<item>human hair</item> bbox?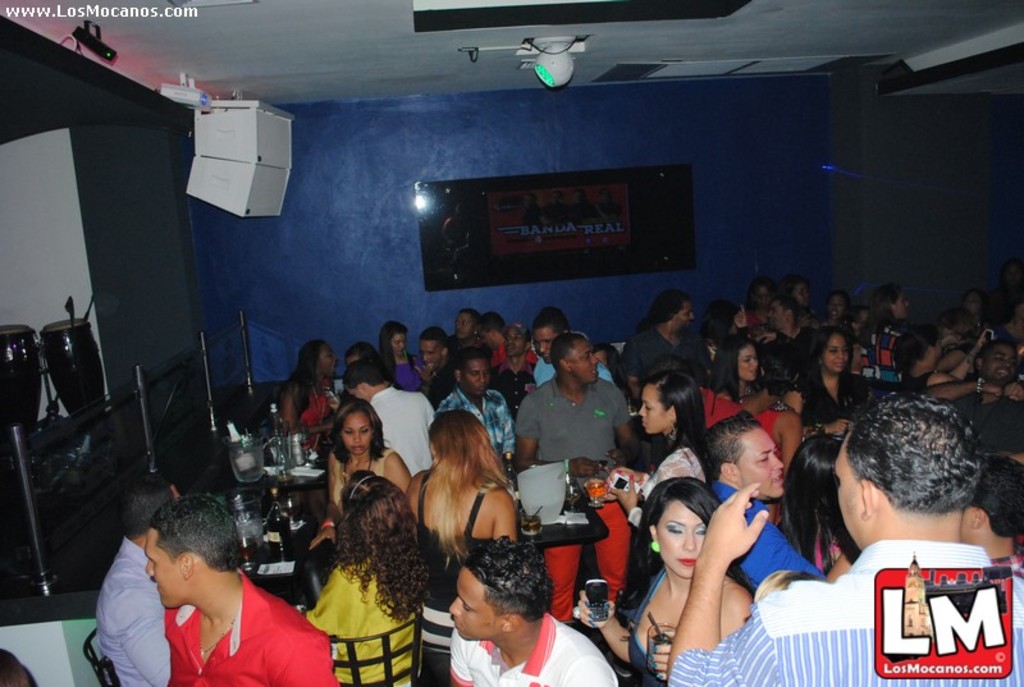
l=804, t=321, r=855, b=380
